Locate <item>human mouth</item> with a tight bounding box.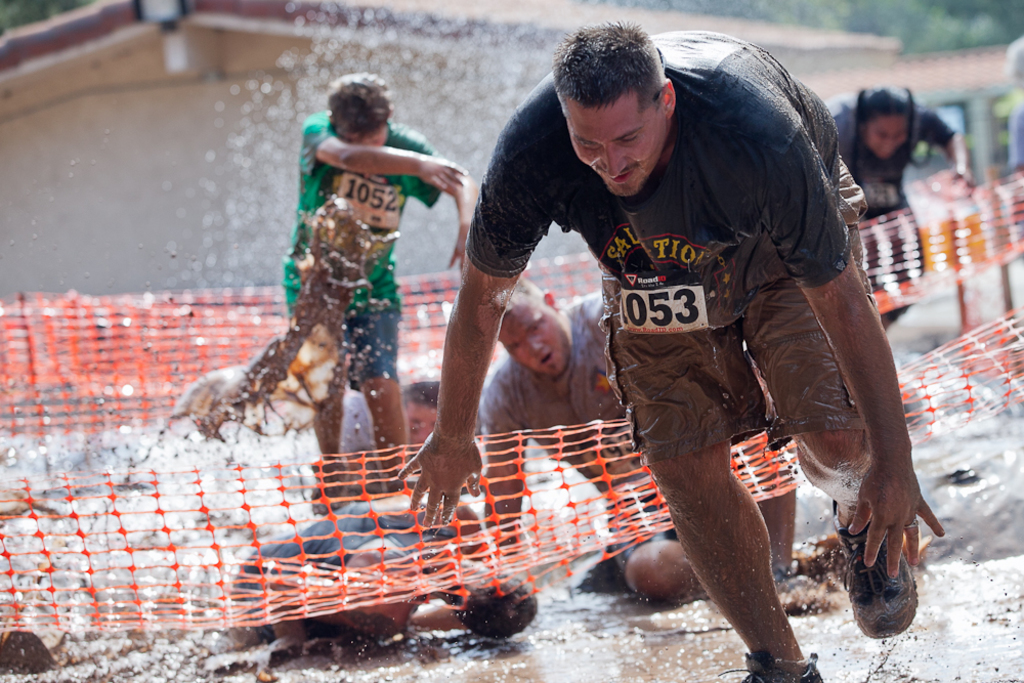
x1=542 y1=349 x2=555 y2=369.
